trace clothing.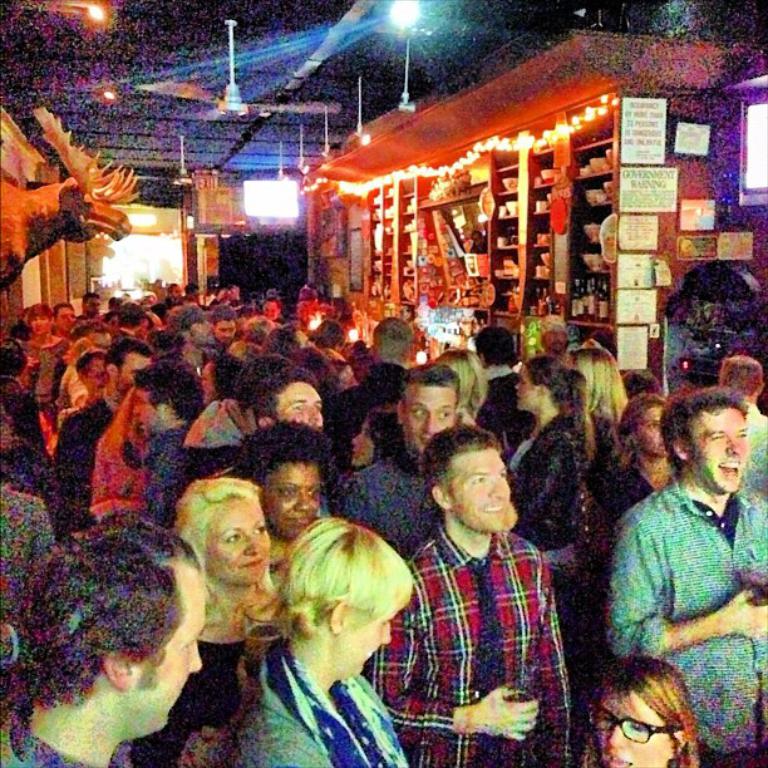
Traced to [x1=0, y1=722, x2=127, y2=767].
